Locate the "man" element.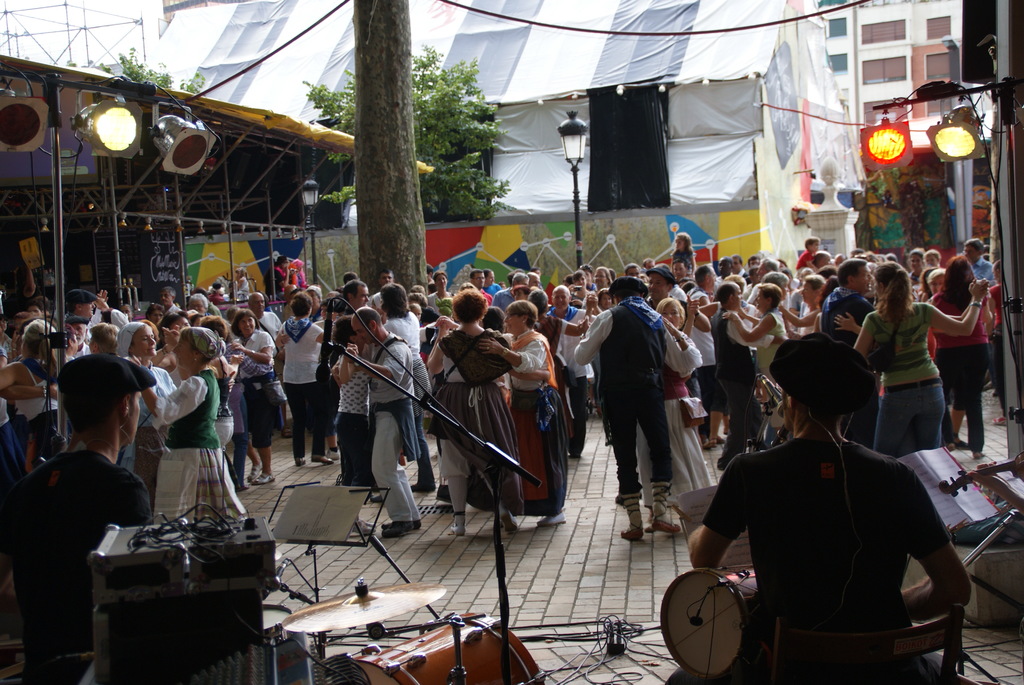
Element bbox: Rect(371, 269, 397, 312).
